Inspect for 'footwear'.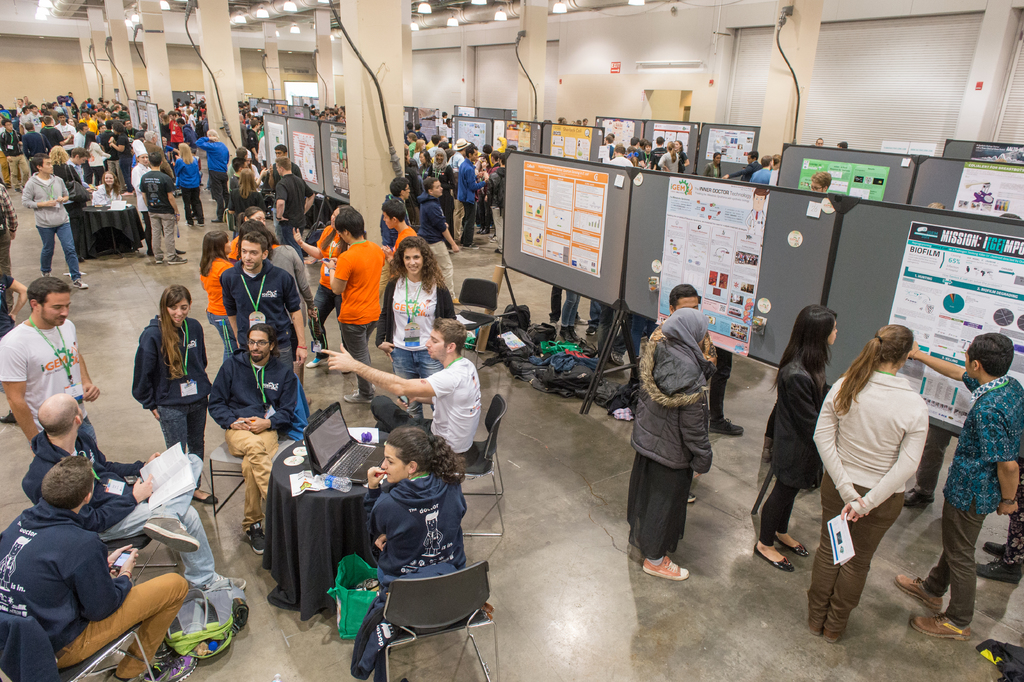
Inspection: l=43, t=271, r=54, b=279.
